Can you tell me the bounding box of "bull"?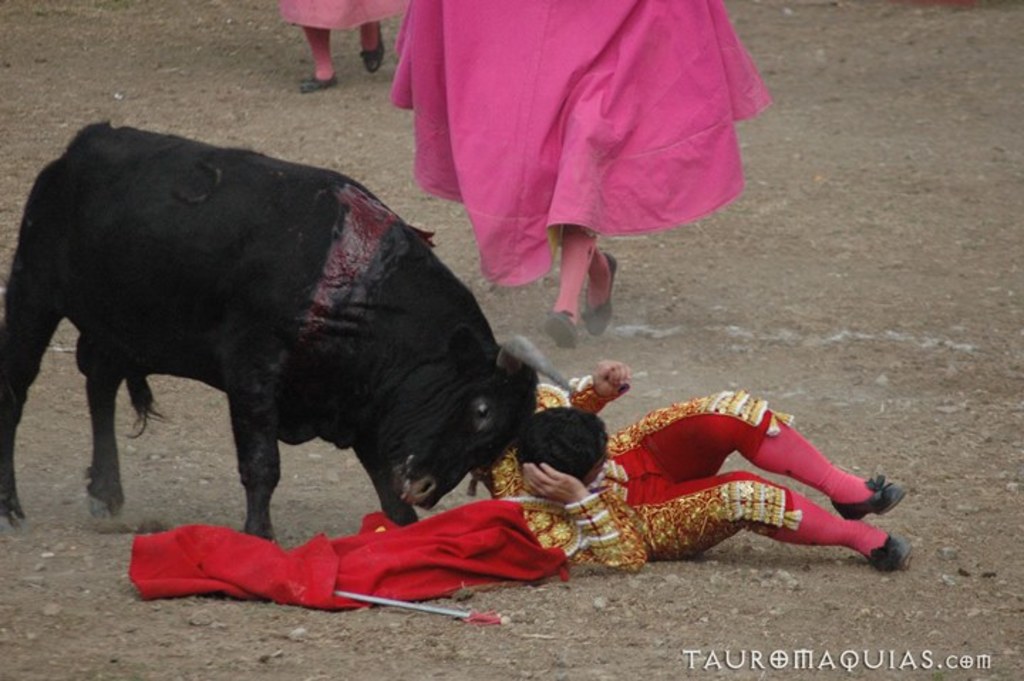
bbox=[0, 118, 586, 557].
